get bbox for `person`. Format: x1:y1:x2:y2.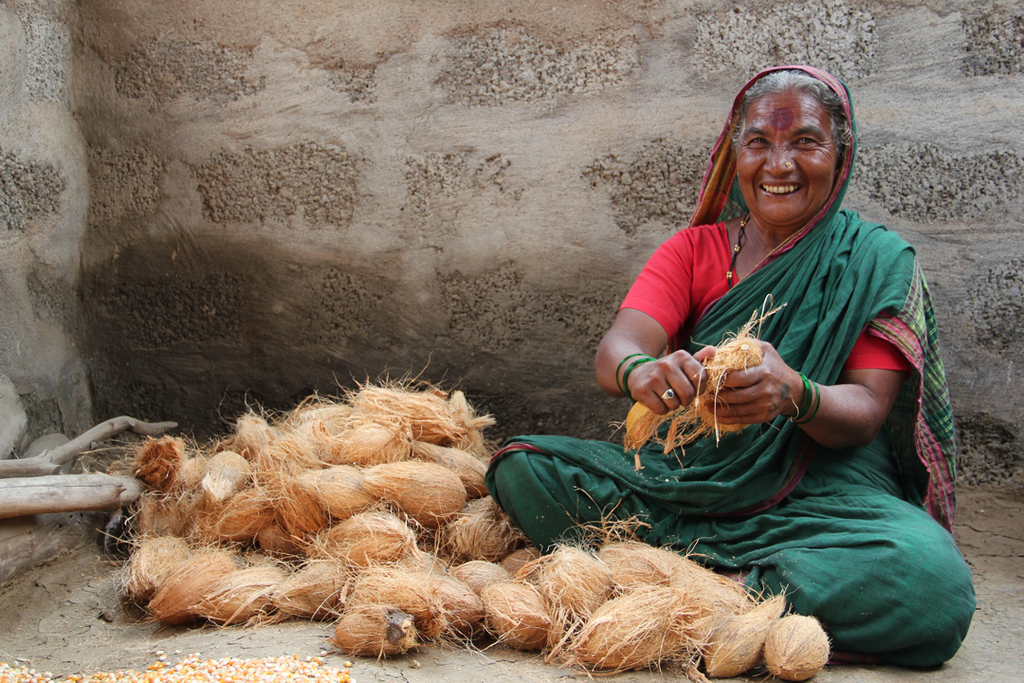
482:61:980:677.
